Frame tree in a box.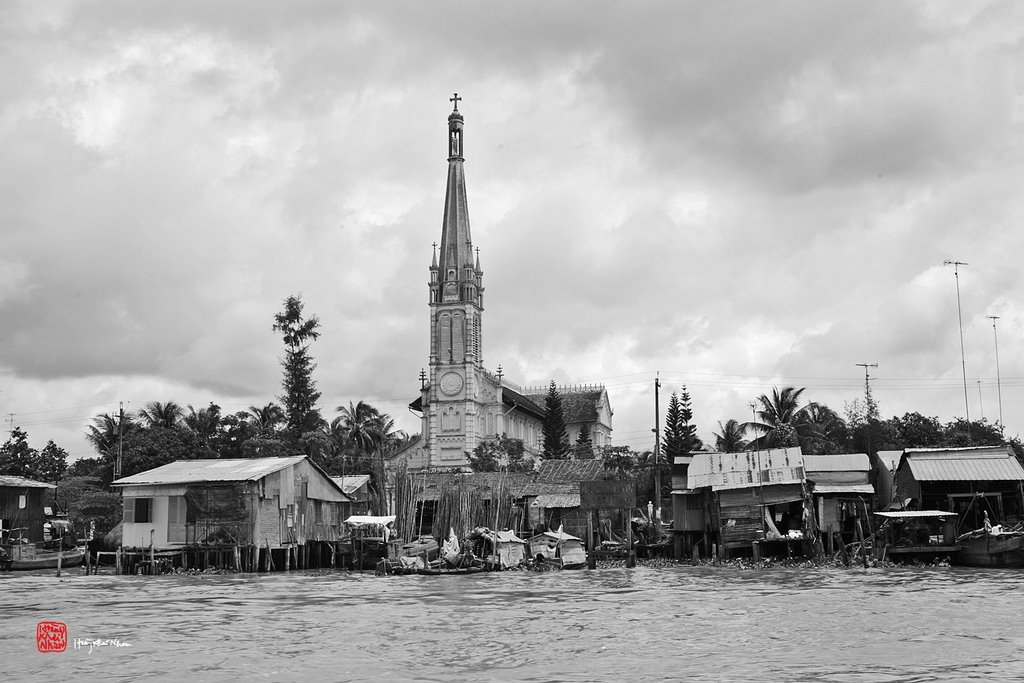
x1=578, y1=425, x2=593, y2=461.
